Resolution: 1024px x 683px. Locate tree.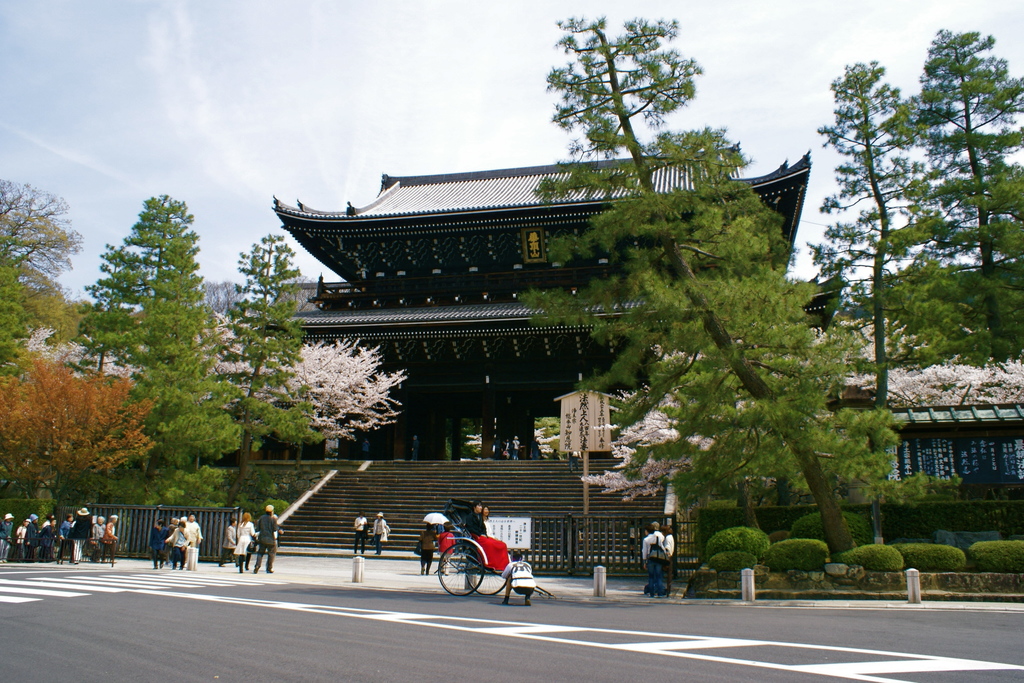
[908, 26, 1023, 363].
